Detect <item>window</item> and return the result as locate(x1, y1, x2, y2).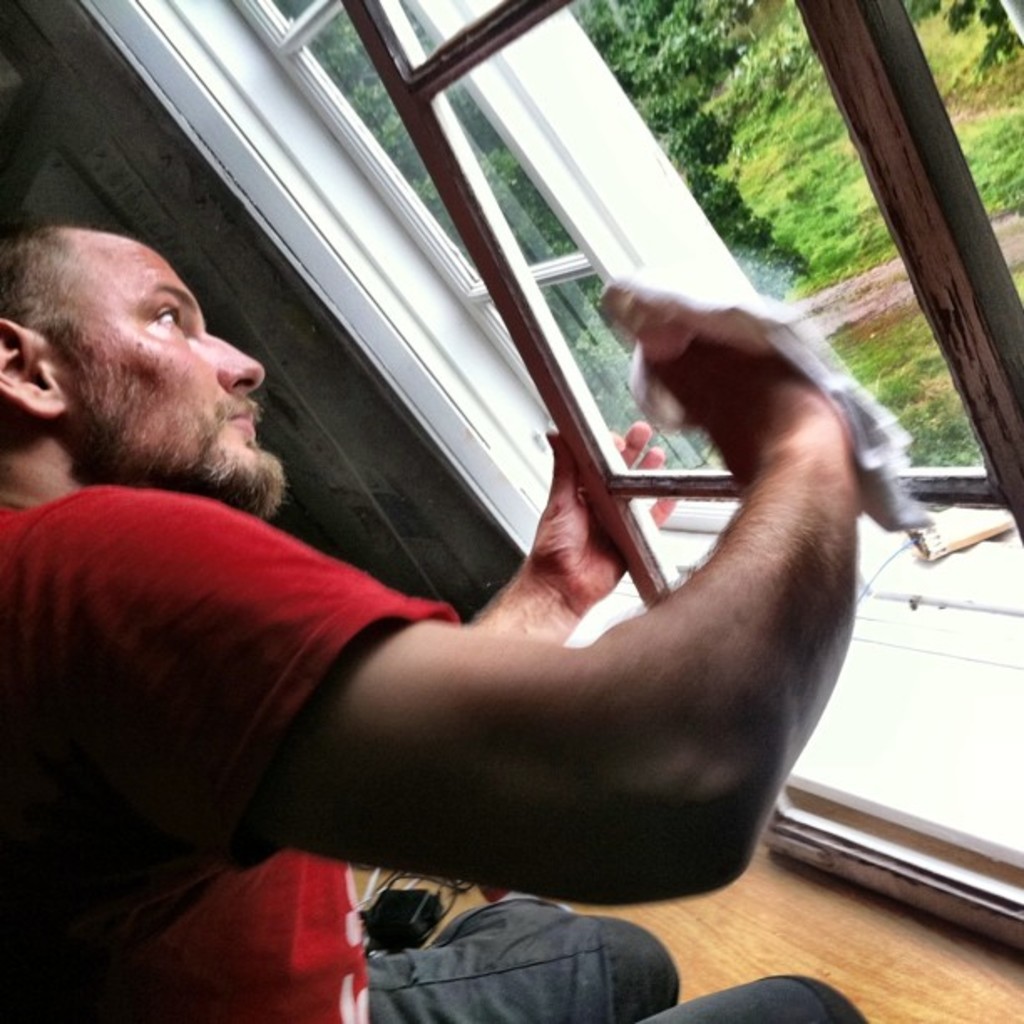
locate(62, 0, 1022, 838).
